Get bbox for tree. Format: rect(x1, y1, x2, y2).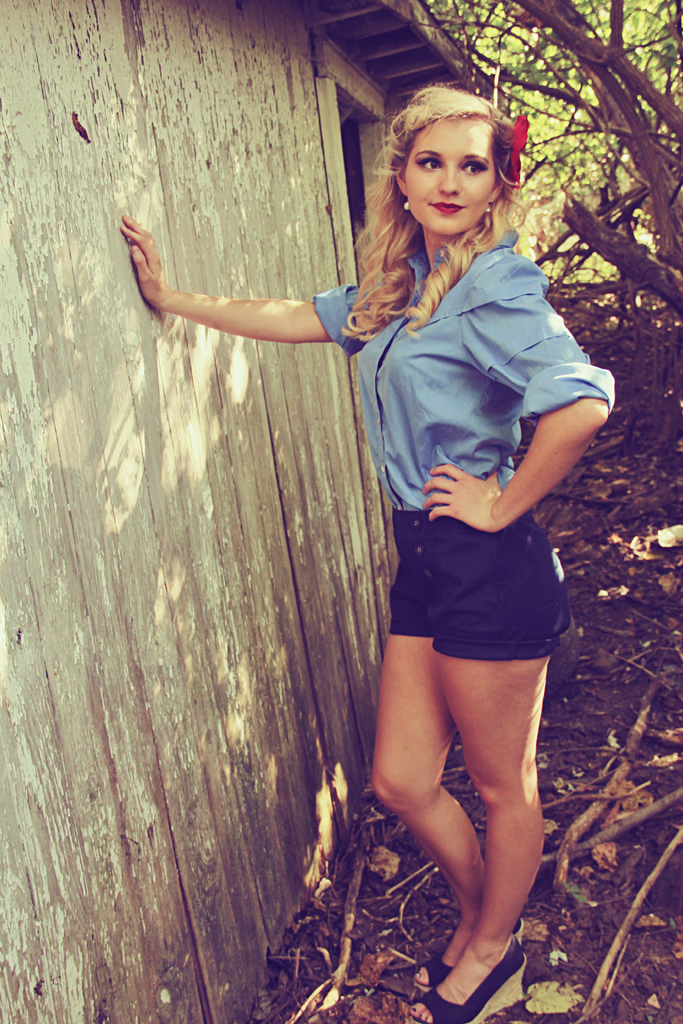
rect(438, 0, 682, 330).
